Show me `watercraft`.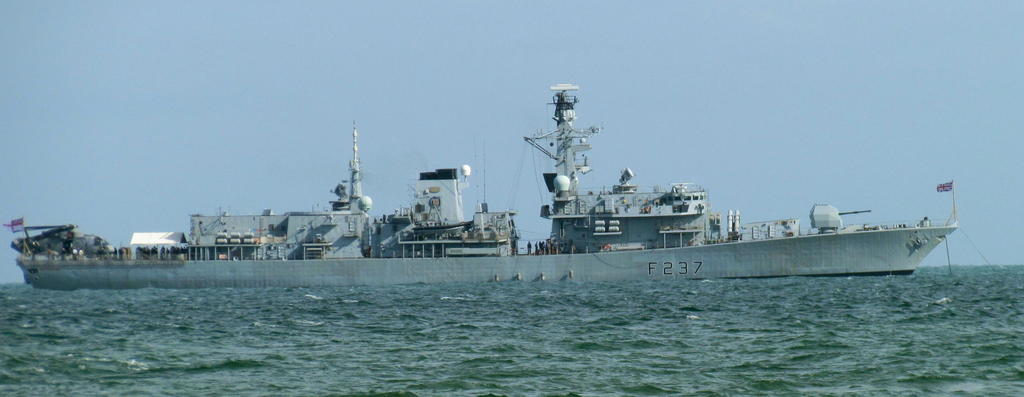
`watercraft` is here: <box>469,120,979,264</box>.
